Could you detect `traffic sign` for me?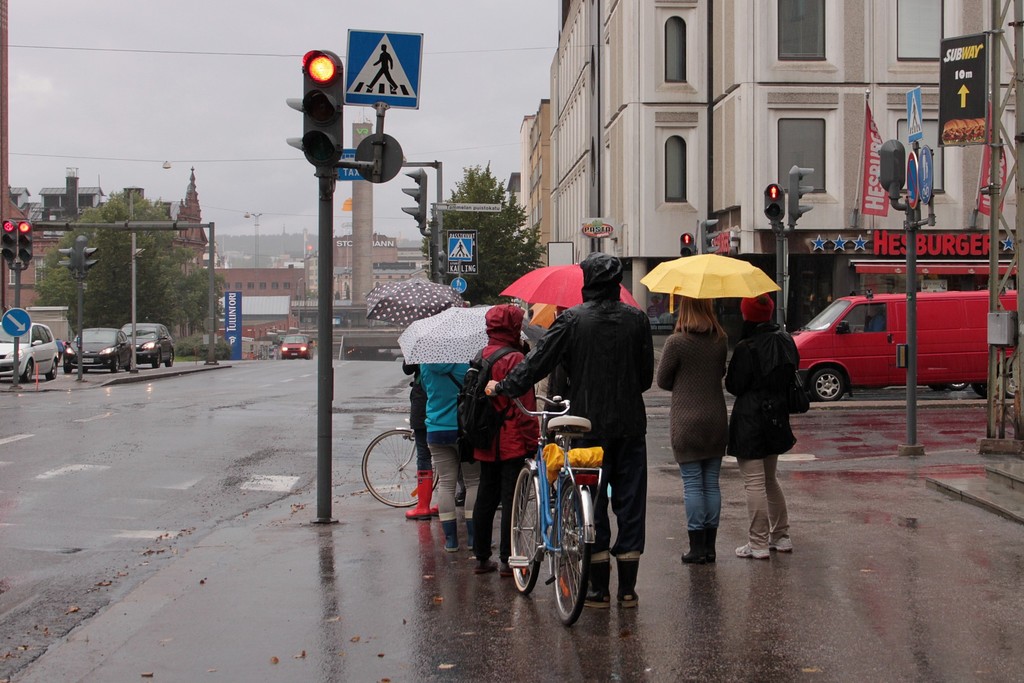
Detection result: 451,274,467,295.
